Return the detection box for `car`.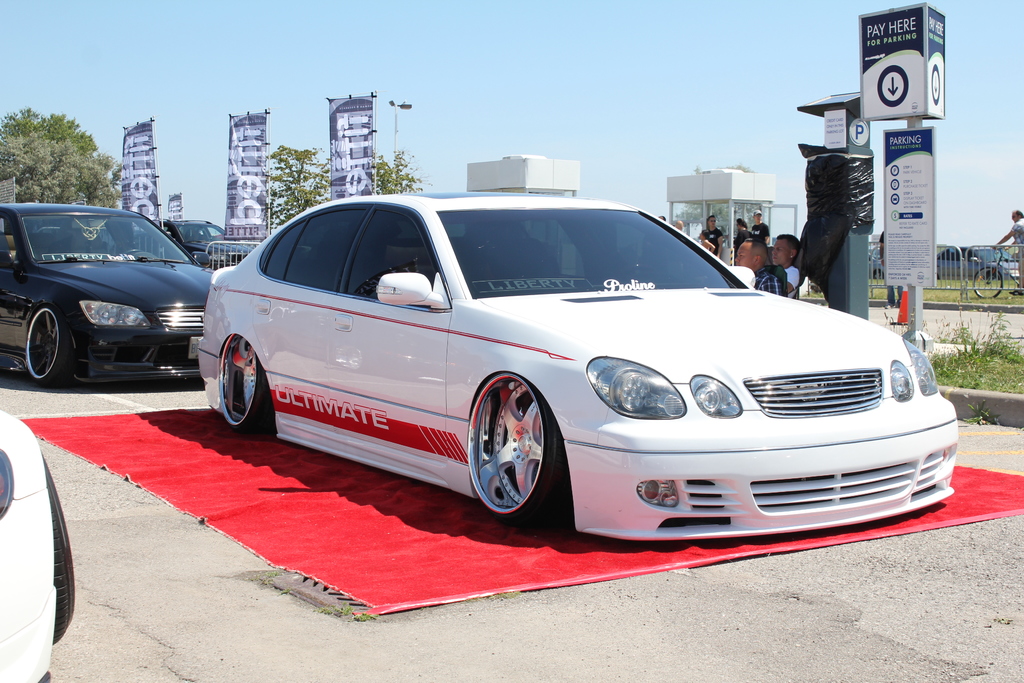
[159,217,264,270].
